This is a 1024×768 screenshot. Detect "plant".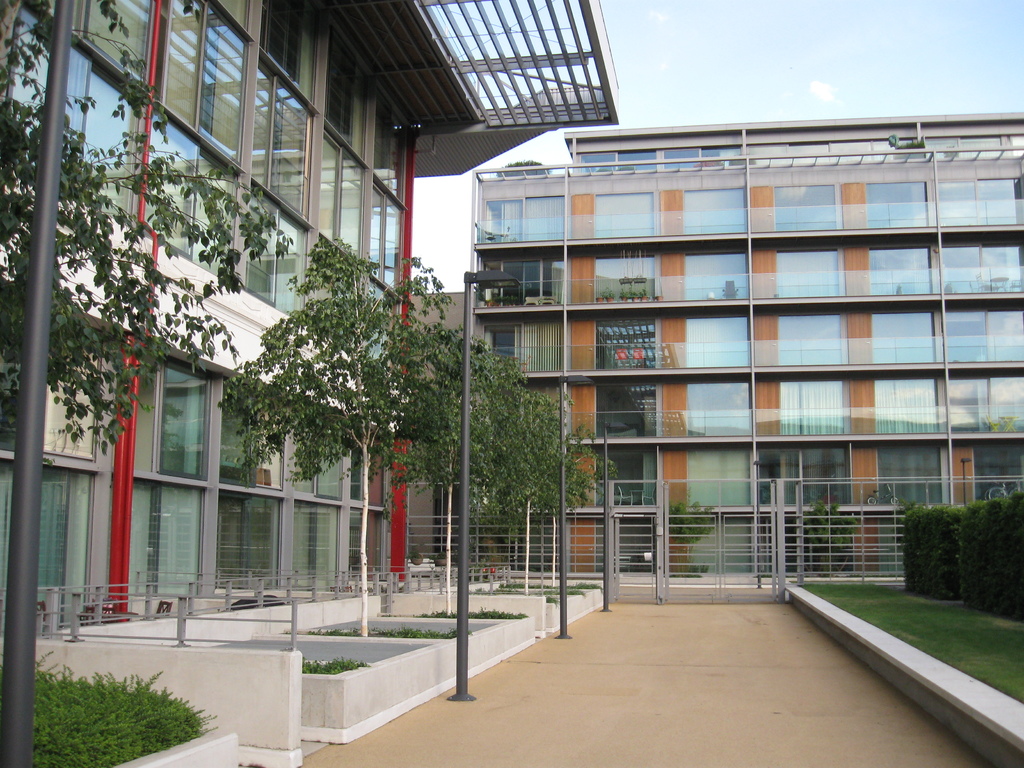
left=809, top=496, right=863, bottom=572.
